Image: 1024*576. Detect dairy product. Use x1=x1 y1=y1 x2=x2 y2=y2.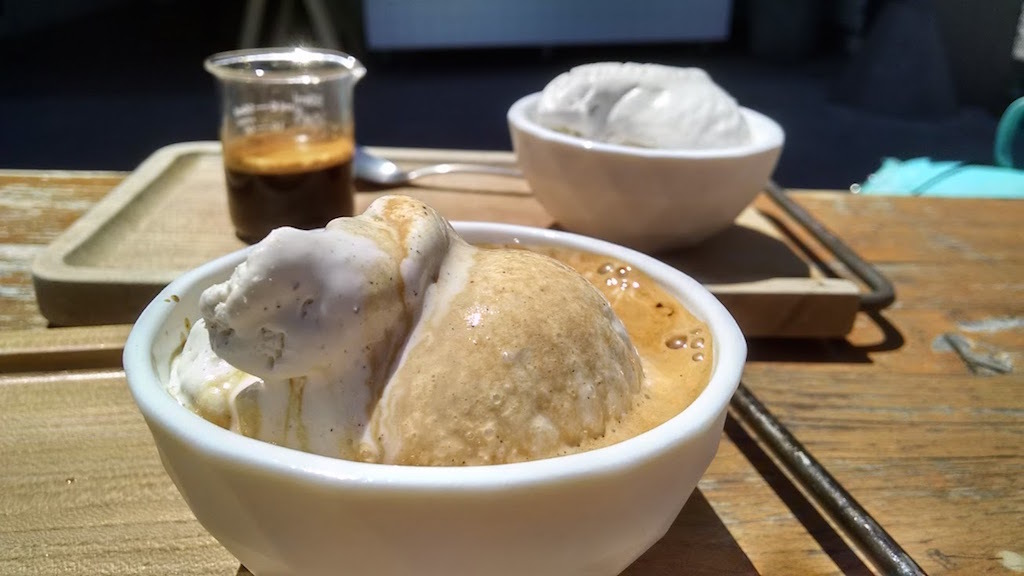
x1=530 y1=55 x2=752 y2=152.
